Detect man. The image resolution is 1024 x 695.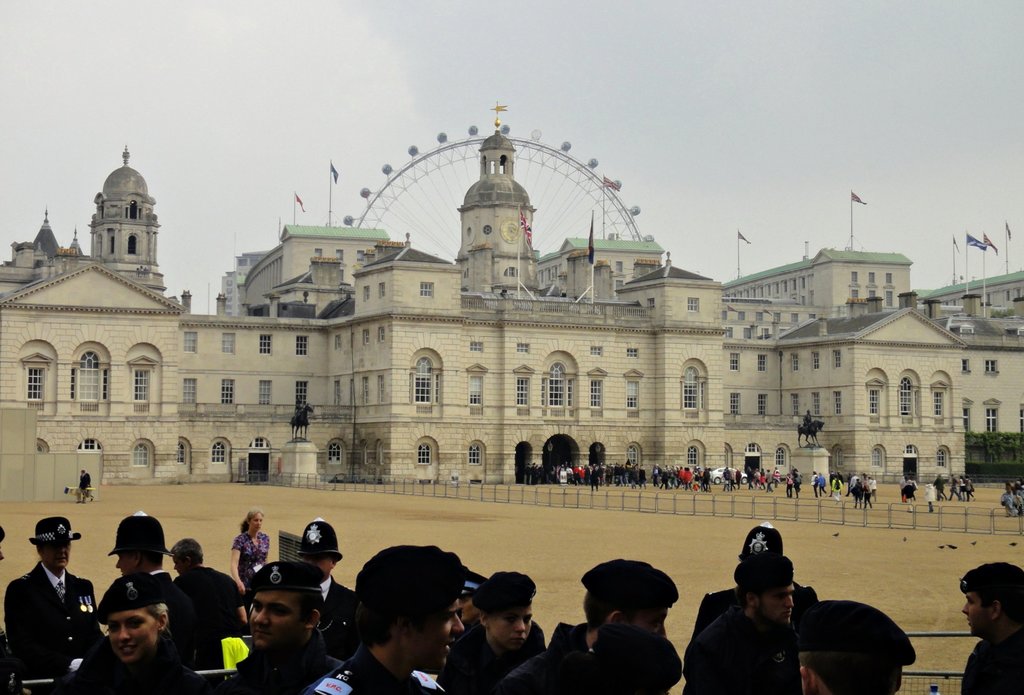
(left=679, top=547, right=808, bottom=694).
